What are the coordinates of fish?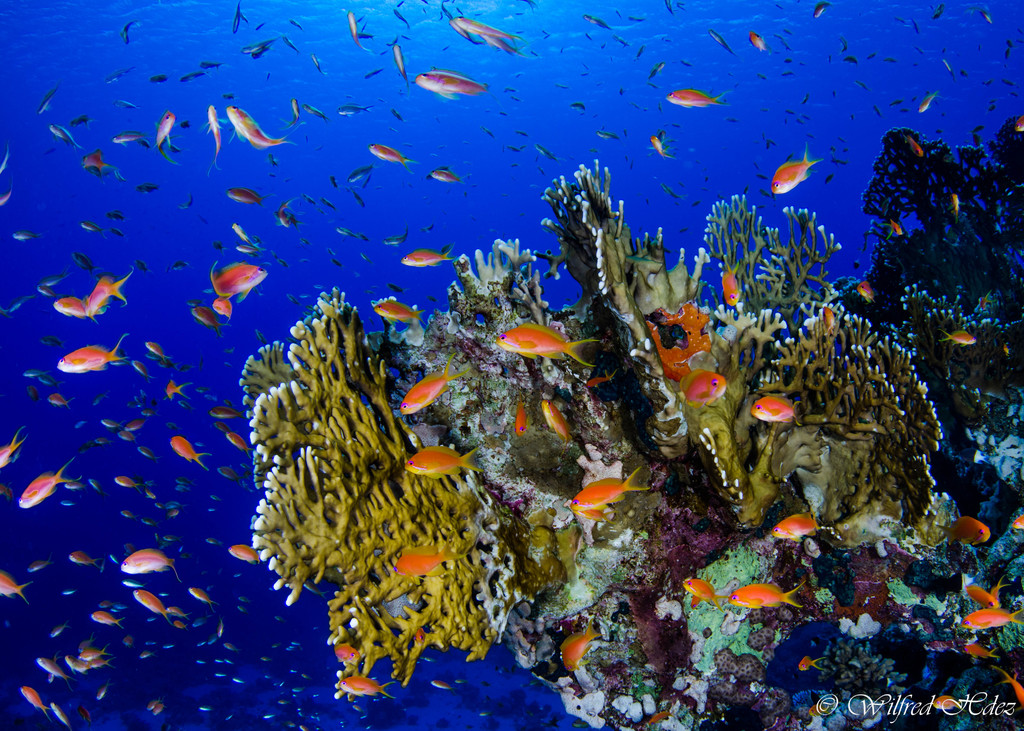
region(342, 678, 390, 699).
